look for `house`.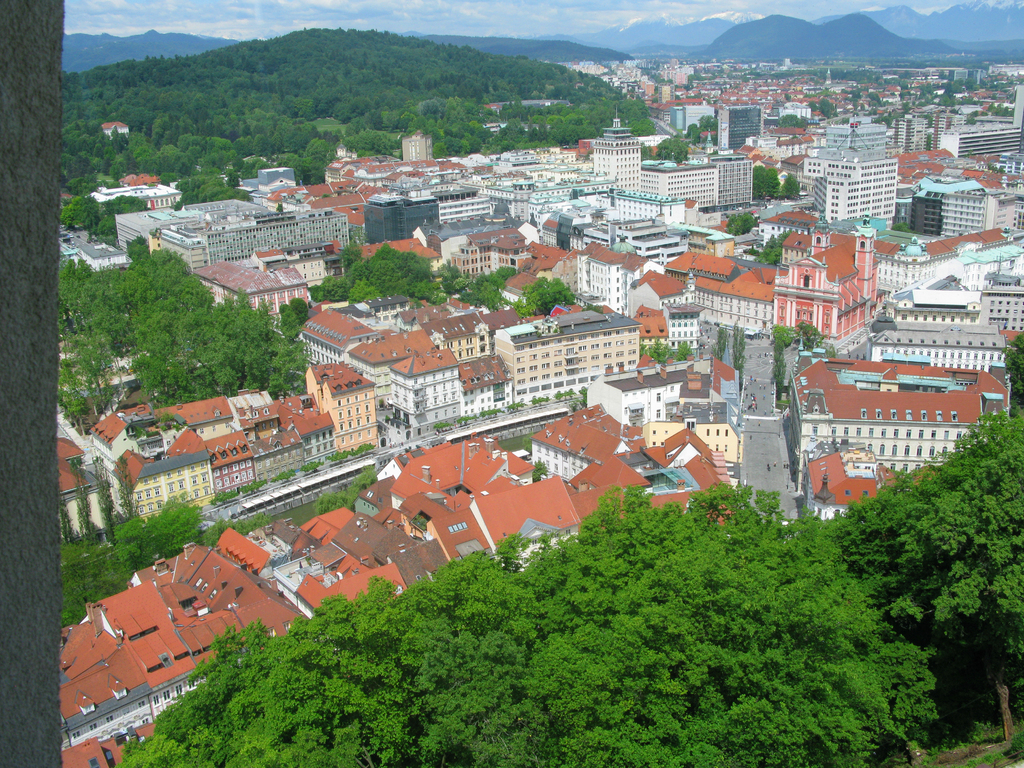
Found: region(714, 151, 755, 213).
